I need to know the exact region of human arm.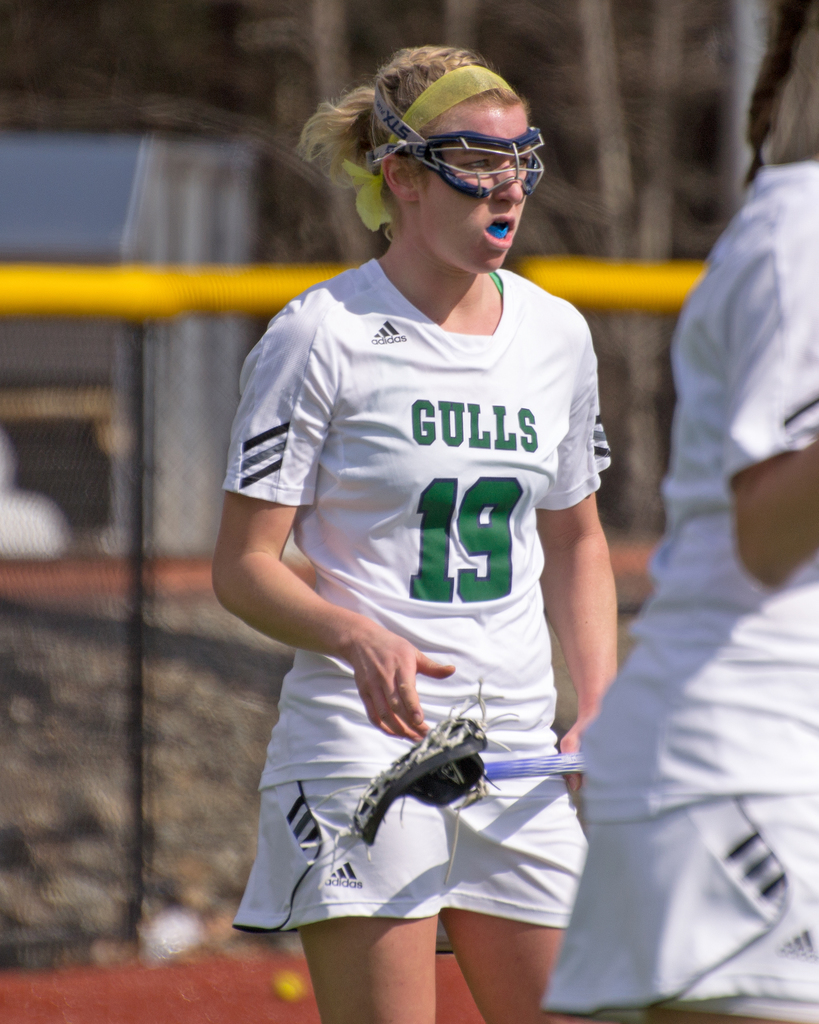
Region: bbox(210, 307, 454, 751).
